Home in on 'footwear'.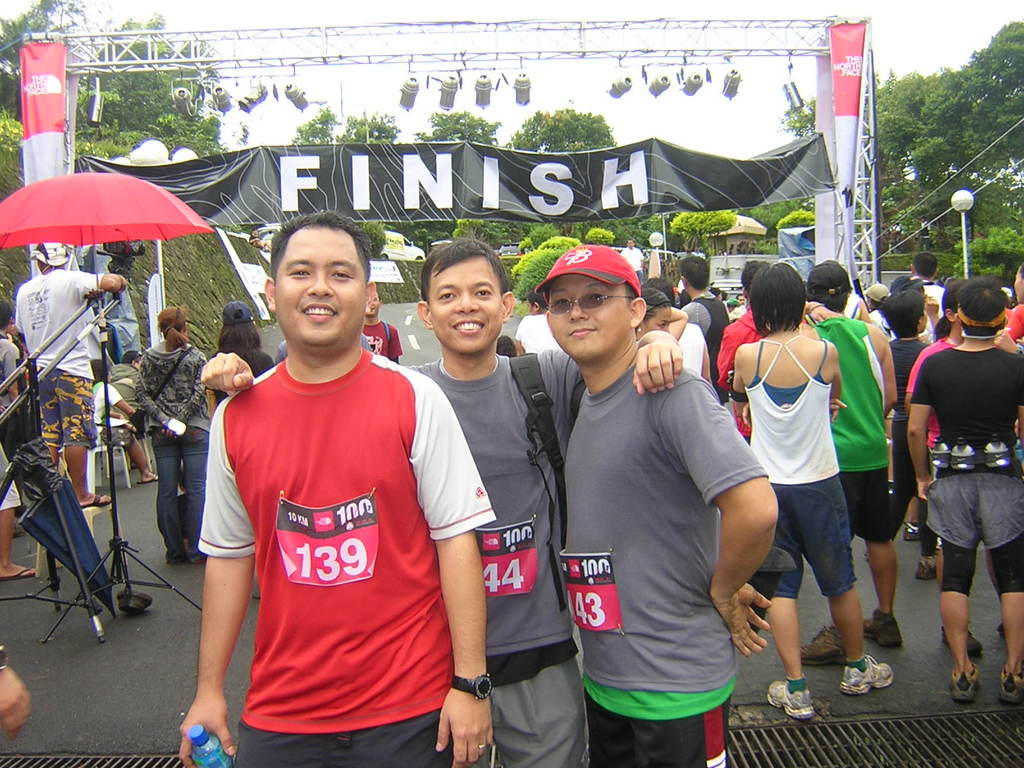
Homed in at <box>950,660,980,704</box>.
